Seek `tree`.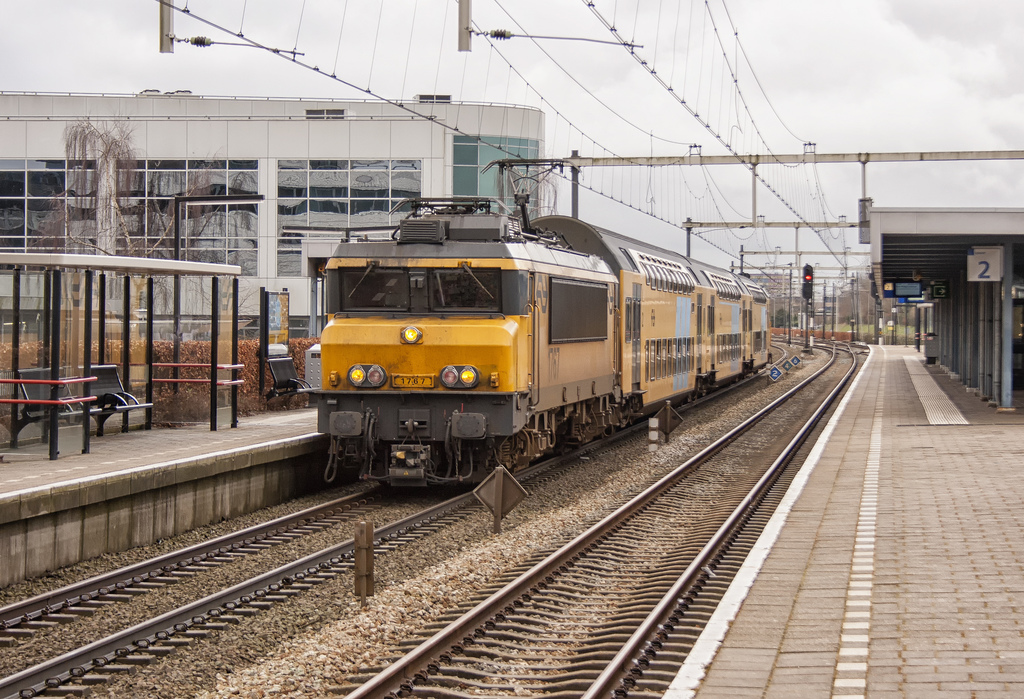
crop(28, 125, 243, 344).
